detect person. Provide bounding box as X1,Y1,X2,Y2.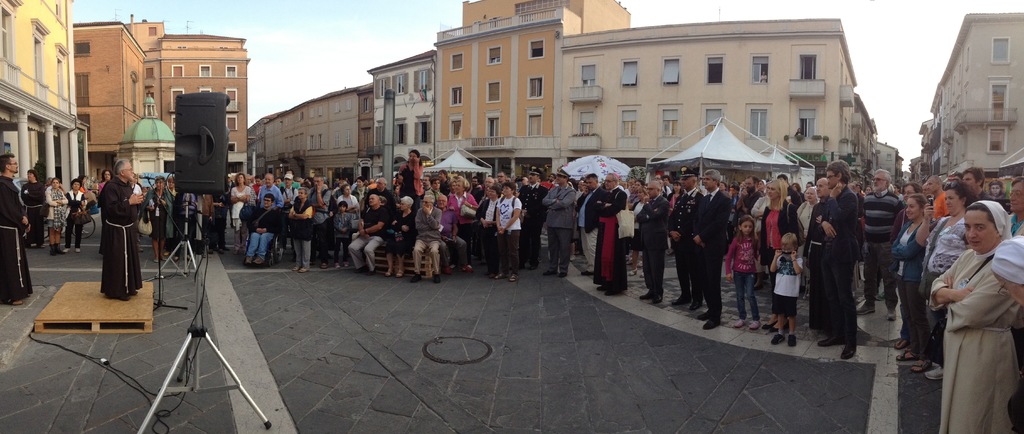
44,175,68,253.
